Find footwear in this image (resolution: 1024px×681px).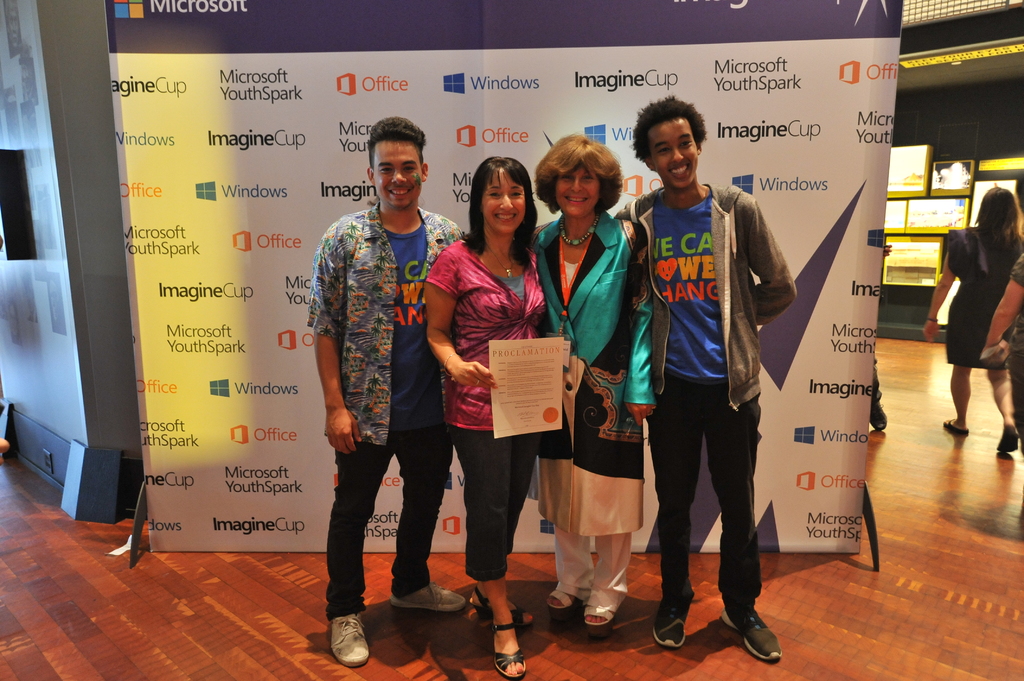
detection(333, 609, 365, 669).
